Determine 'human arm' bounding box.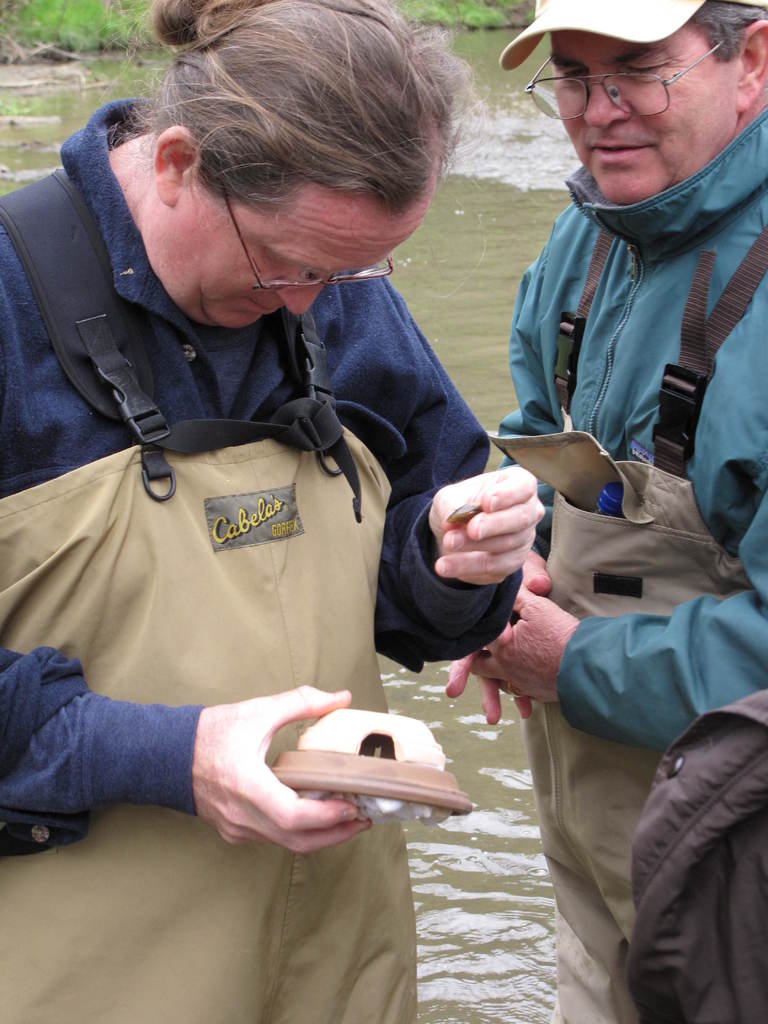
Determined: region(412, 473, 570, 691).
